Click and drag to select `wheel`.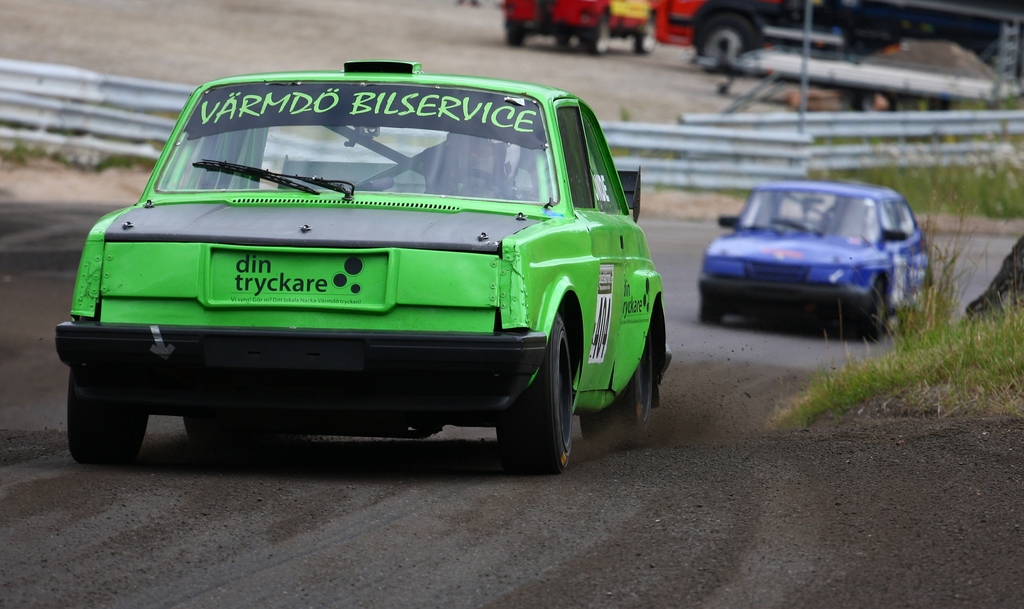
Selection: <box>858,283,883,338</box>.
